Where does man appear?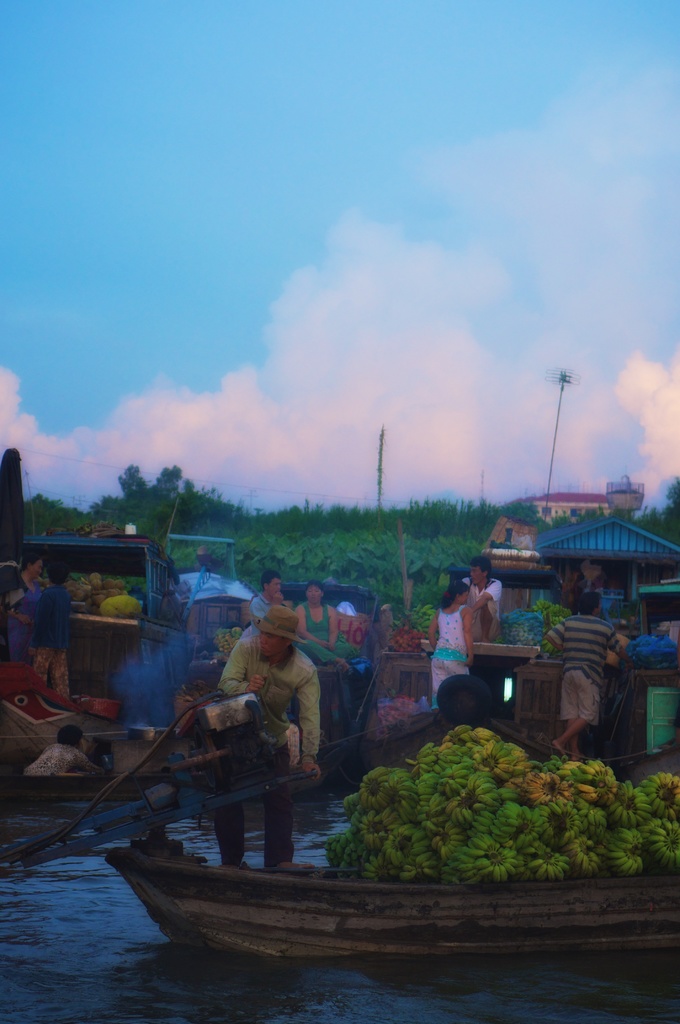
Appears at (458, 555, 502, 643).
